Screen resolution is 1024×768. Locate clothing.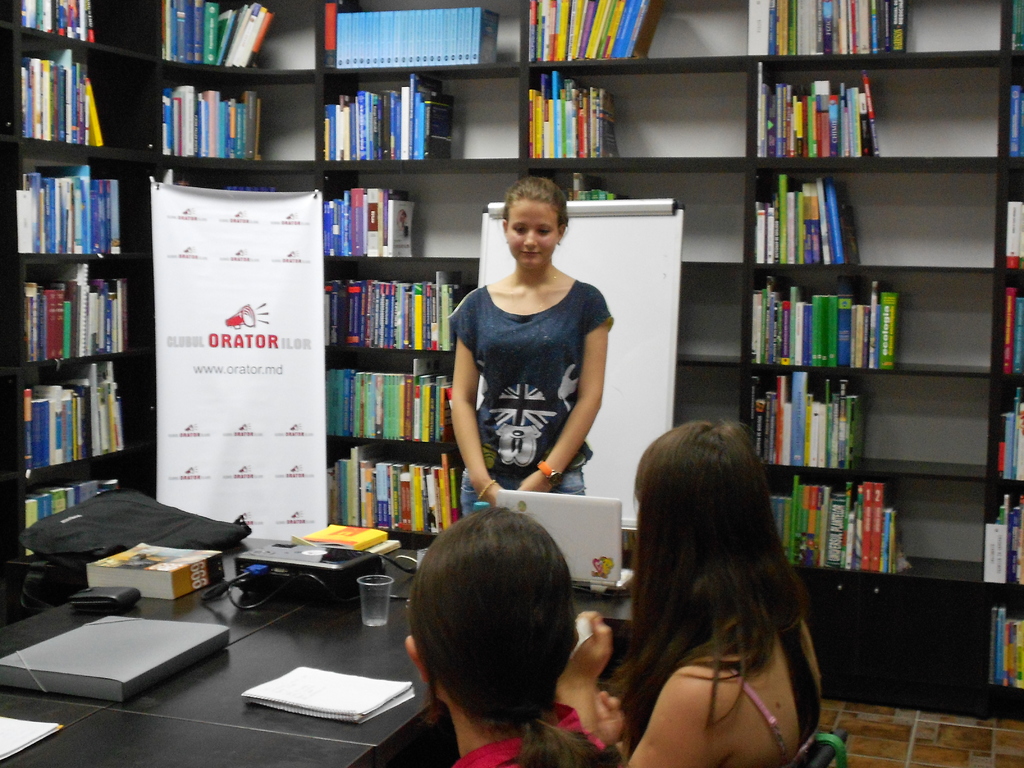
449/695/605/767.
